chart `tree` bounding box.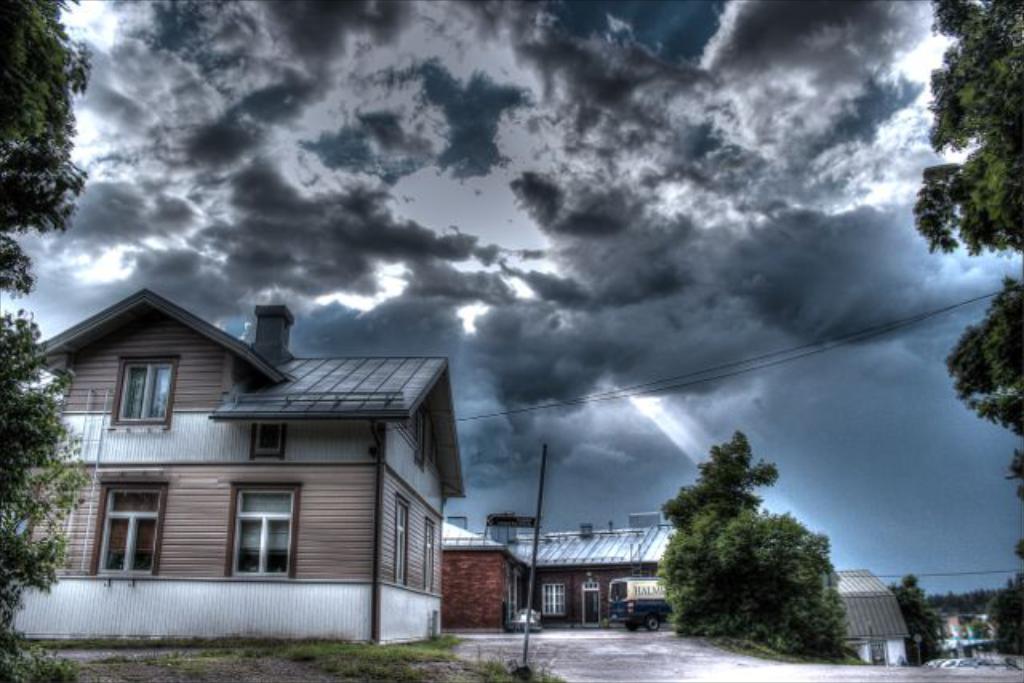
Charted: (662, 427, 781, 536).
